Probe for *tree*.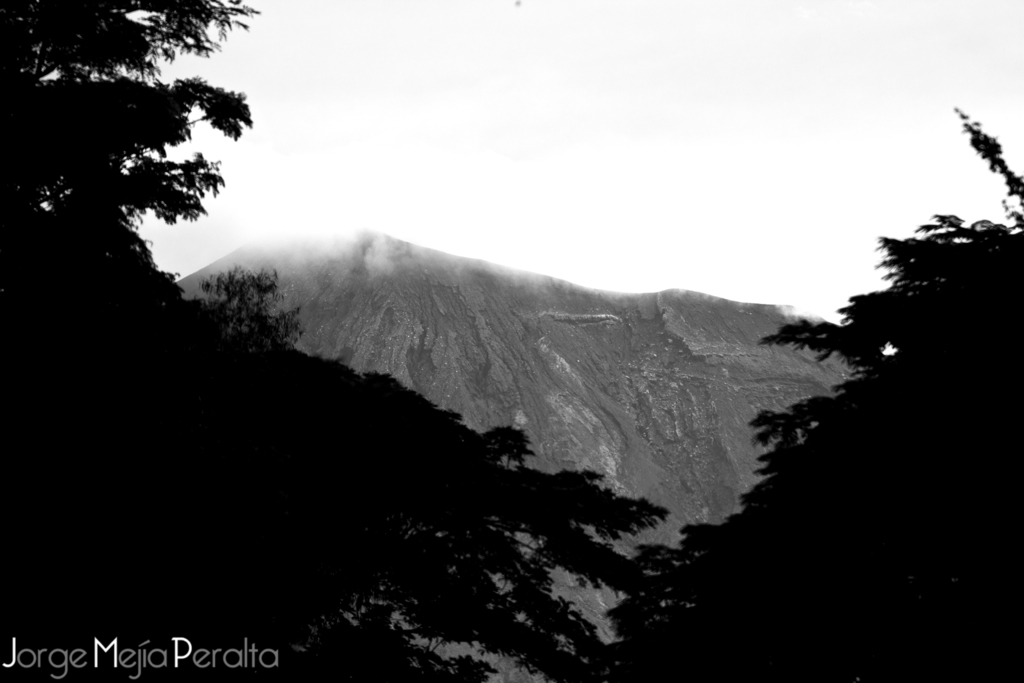
Probe result: x1=0 y1=0 x2=672 y2=682.
